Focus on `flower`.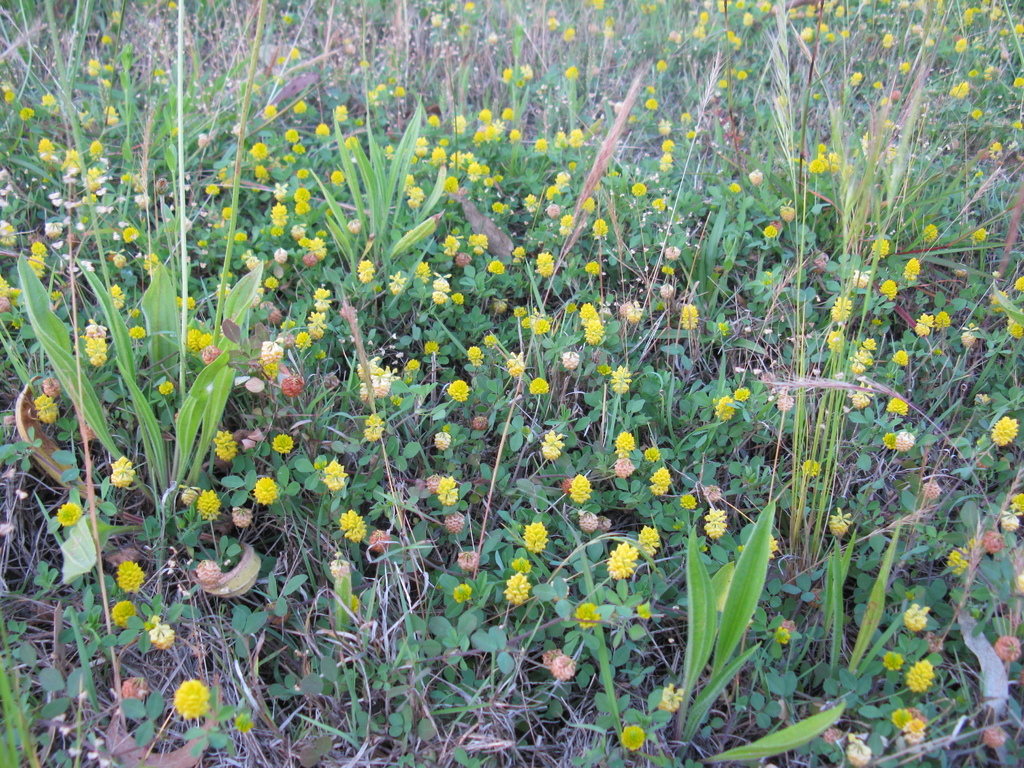
Focused at box=[605, 547, 637, 580].
